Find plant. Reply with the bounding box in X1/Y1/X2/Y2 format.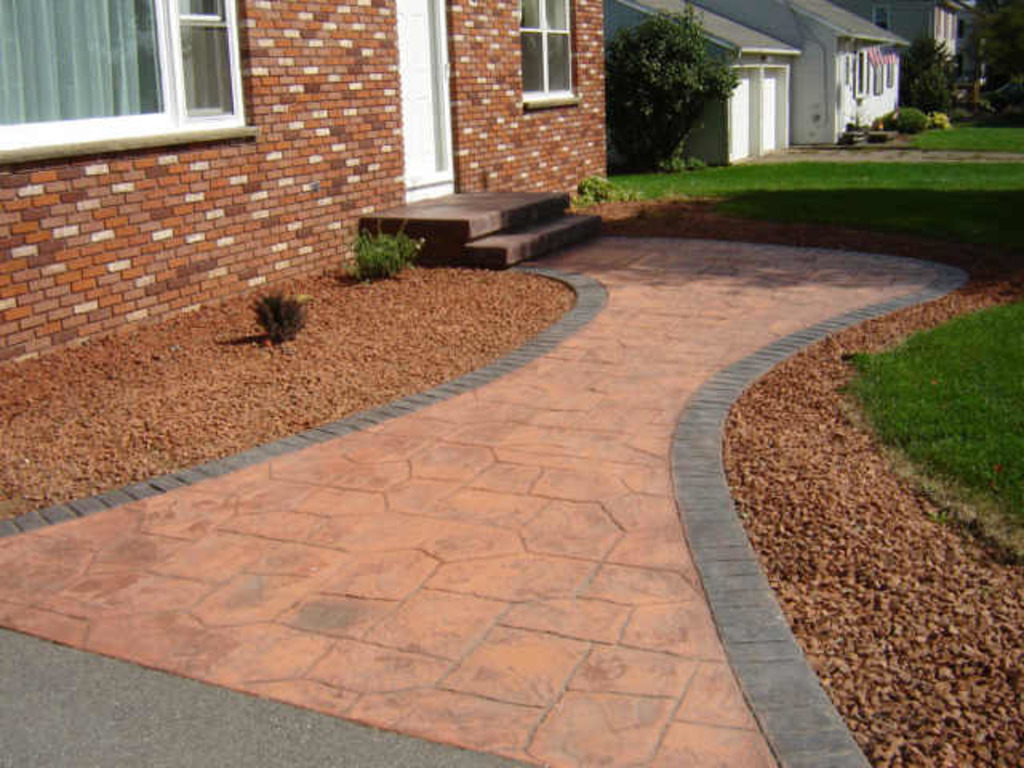
882/109/923/130.
